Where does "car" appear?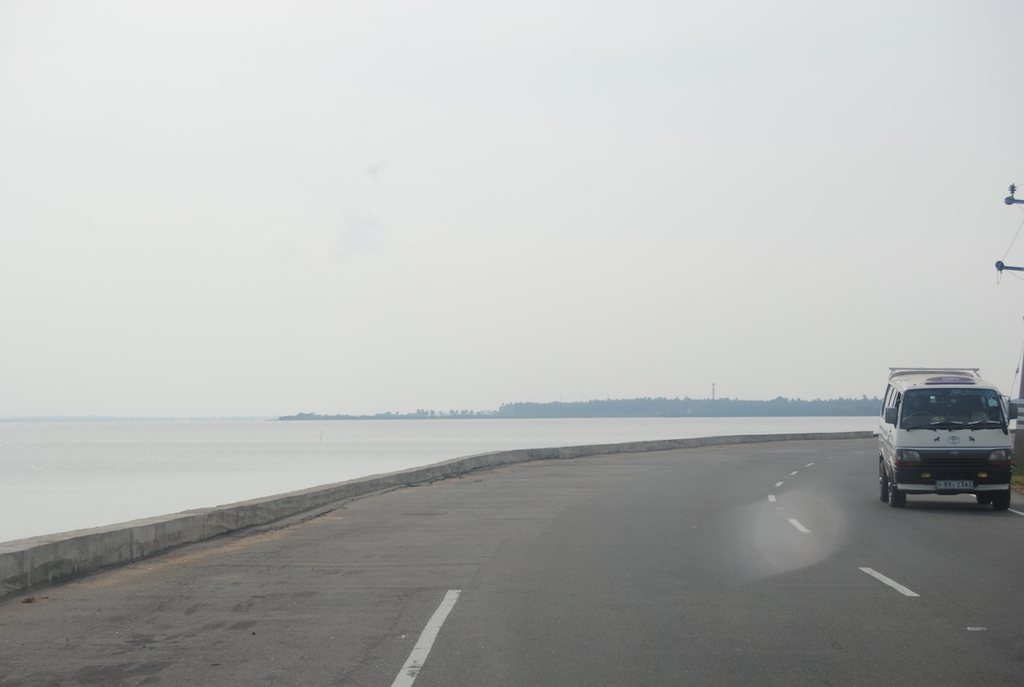
Appears at (left=878, top=363, right=1017, bottom=515).
